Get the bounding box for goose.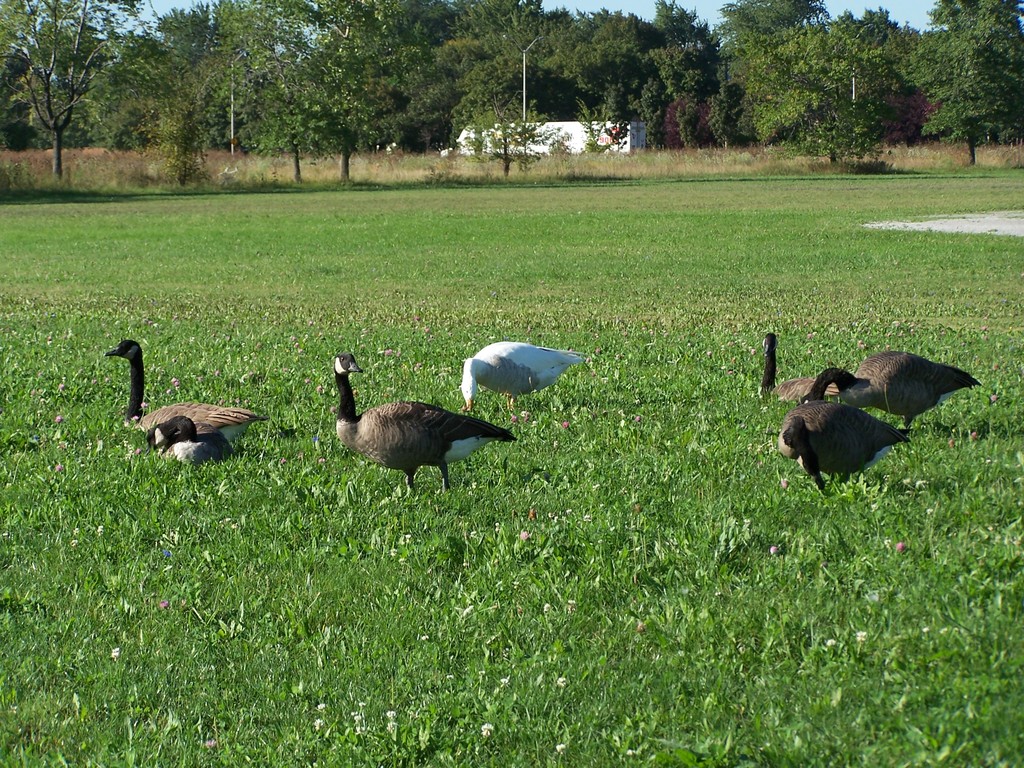
bbox=[772, 398, 906, 492].
